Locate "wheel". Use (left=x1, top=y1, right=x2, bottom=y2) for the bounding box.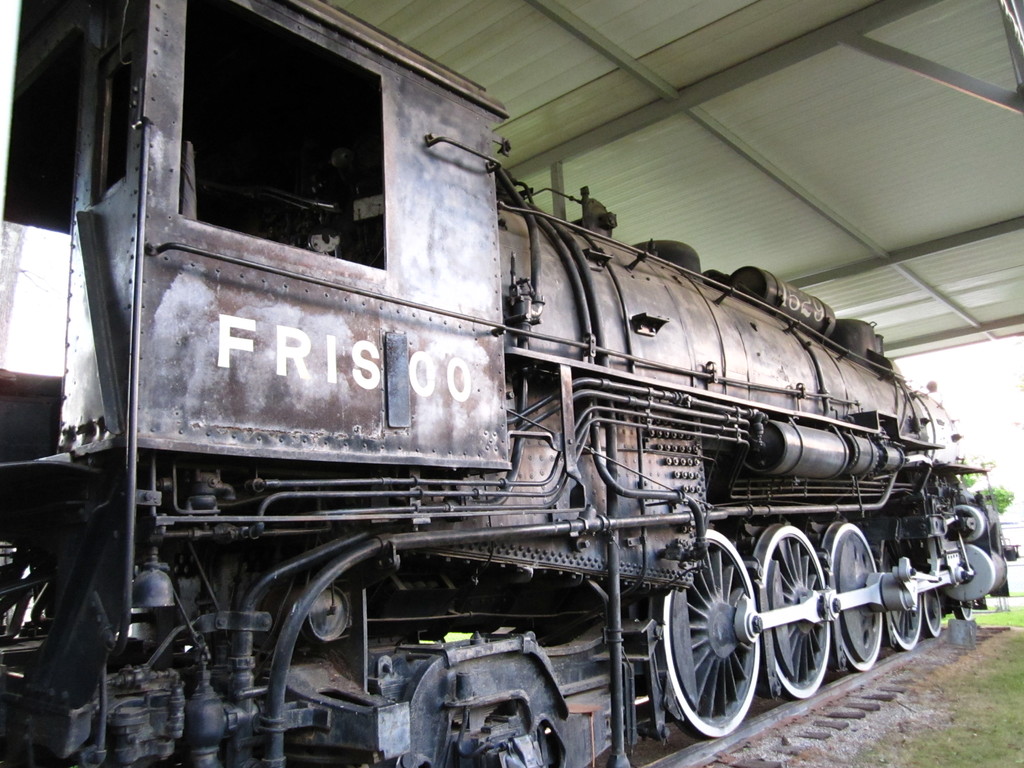
(left=925, top=589, right=941, bottom=642).
